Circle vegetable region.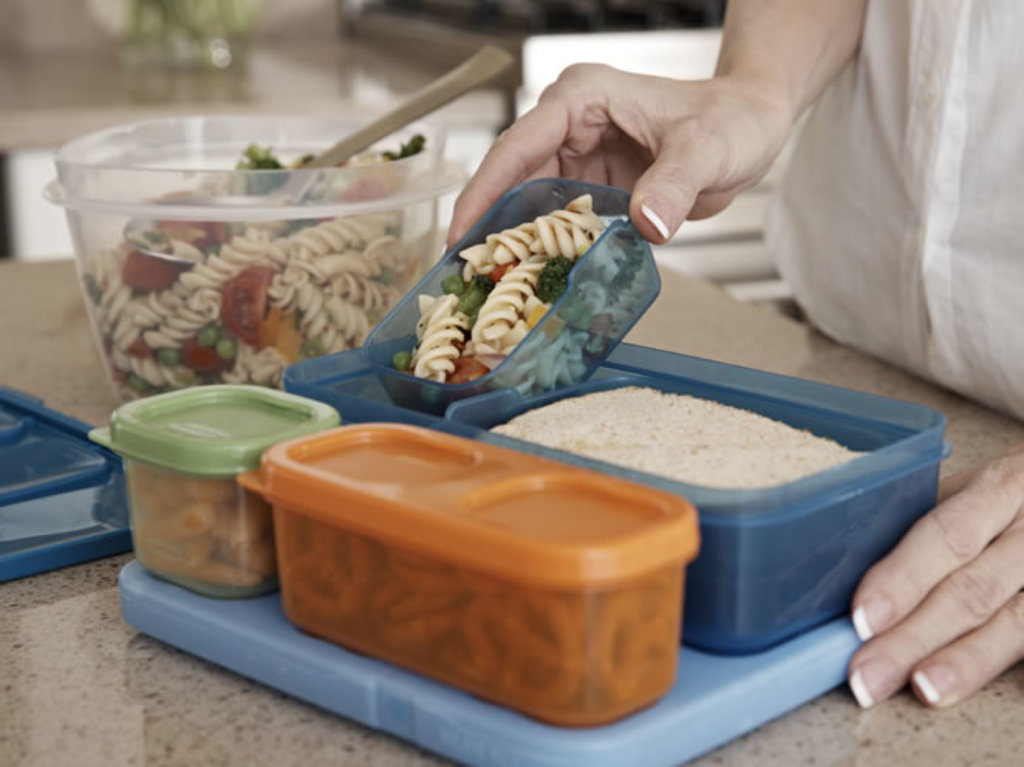
Region: box=[258, 306, 320, 363].
